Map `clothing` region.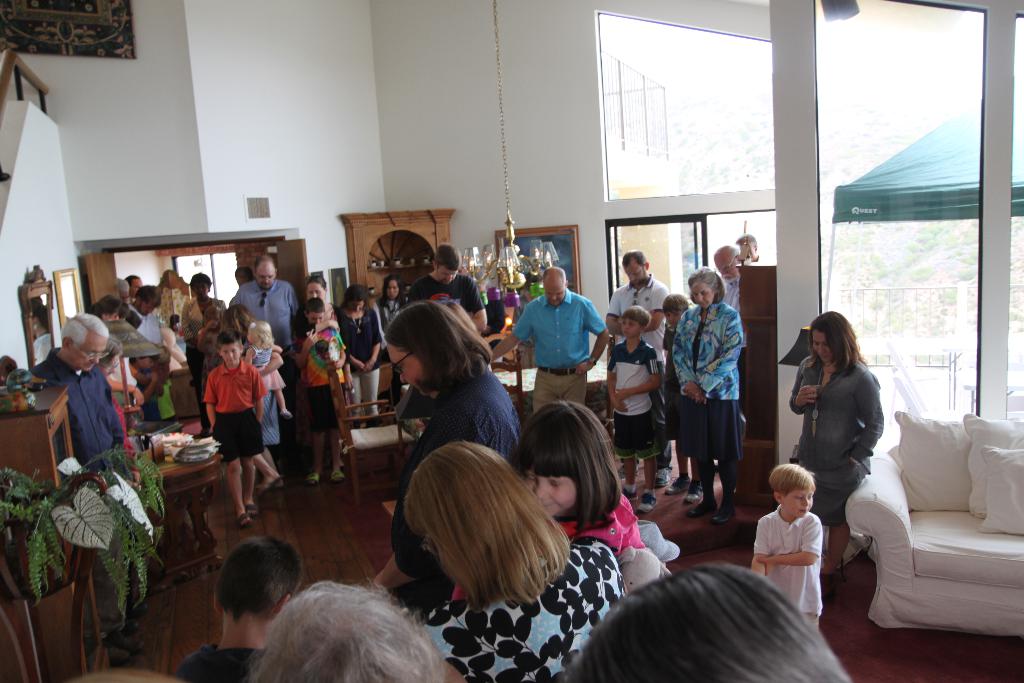
Mapped to pyautogui.locateOnScreen(333, 299, 378, 424).
